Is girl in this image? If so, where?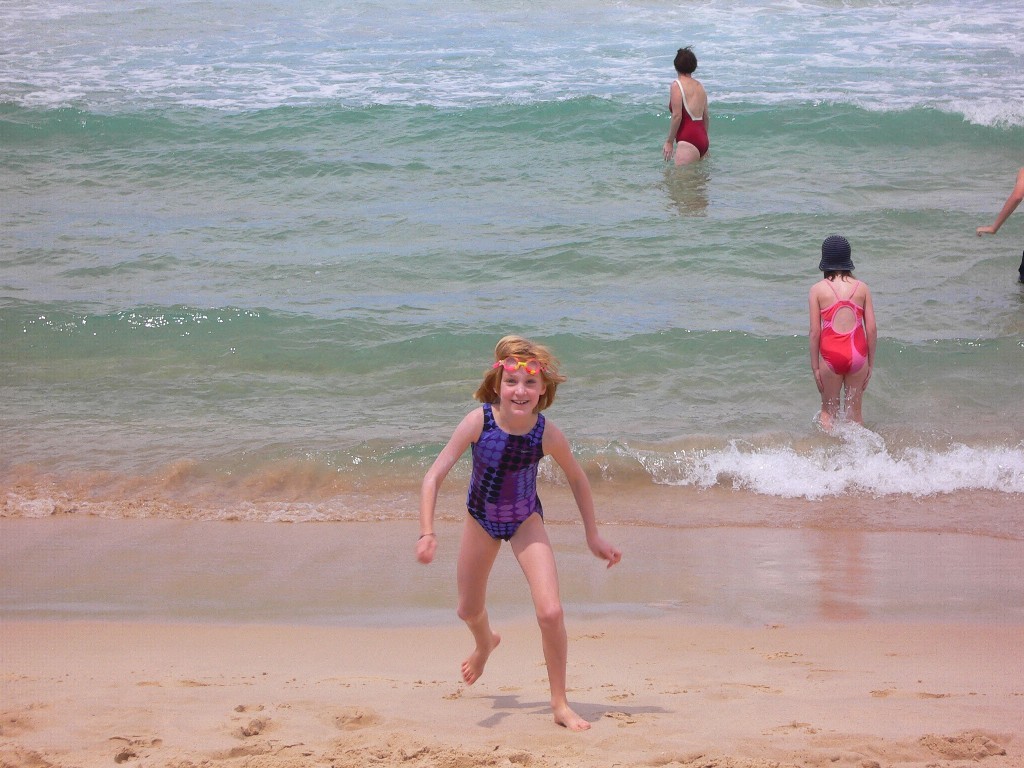
Yes, at x1=812 y1=233 x2=879 y2=434.
